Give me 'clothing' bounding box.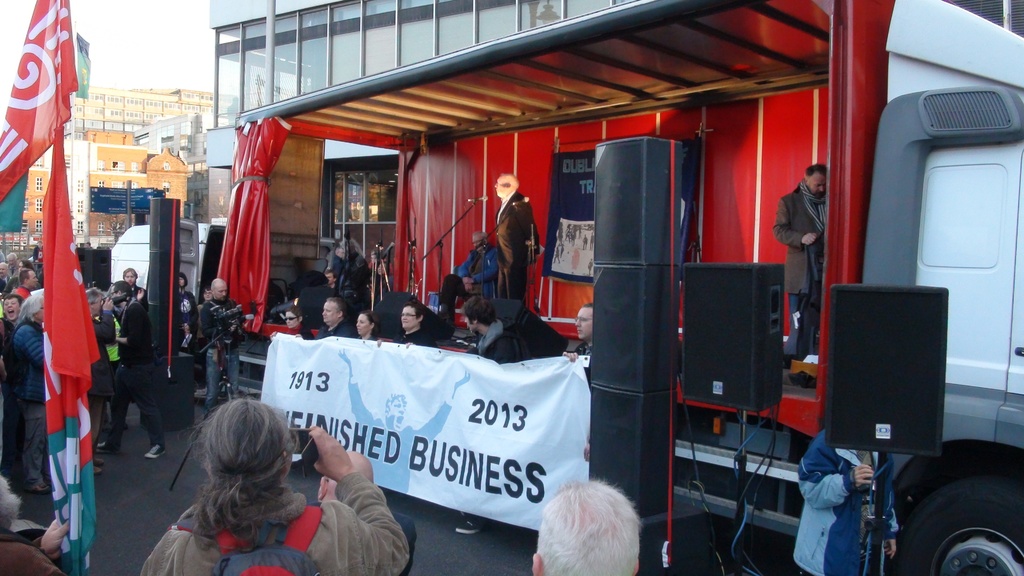
<box>390,324,440,351</box>.
